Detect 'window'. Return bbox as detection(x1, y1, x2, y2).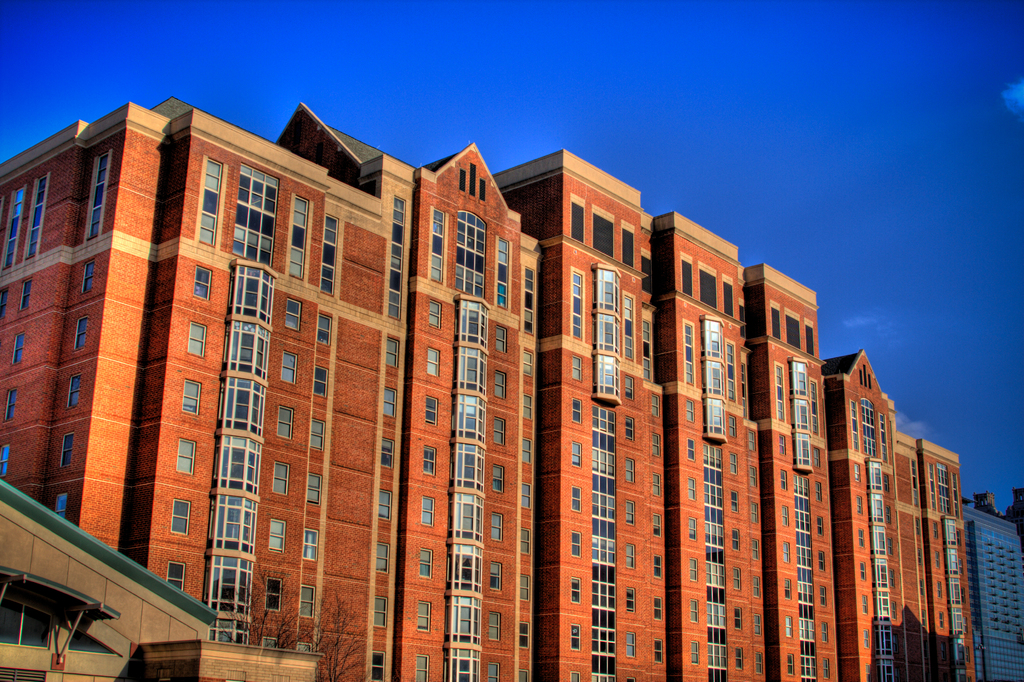
detection(173, 498, 189, 533).
